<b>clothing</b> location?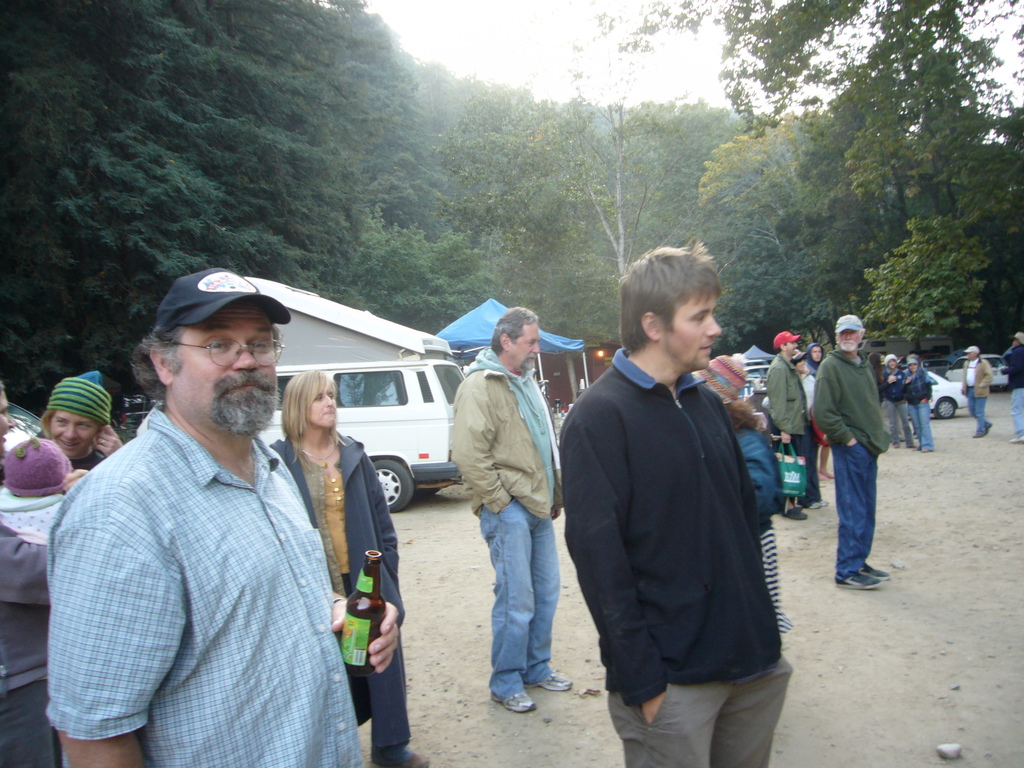
766 363 829 507
